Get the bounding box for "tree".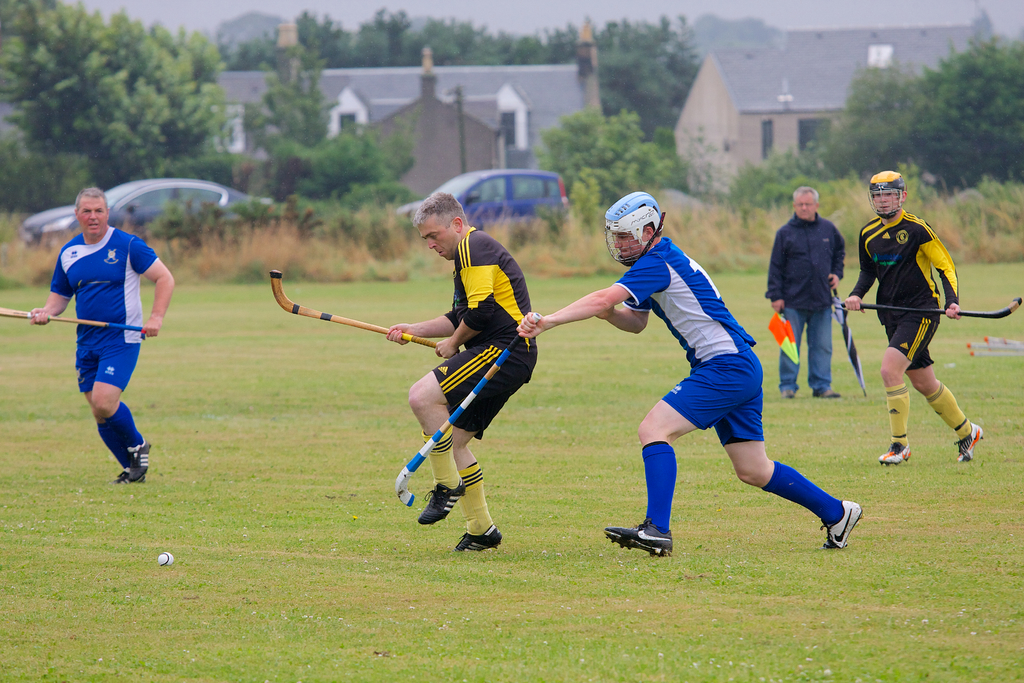
box=[223, 41, 335, 189].
